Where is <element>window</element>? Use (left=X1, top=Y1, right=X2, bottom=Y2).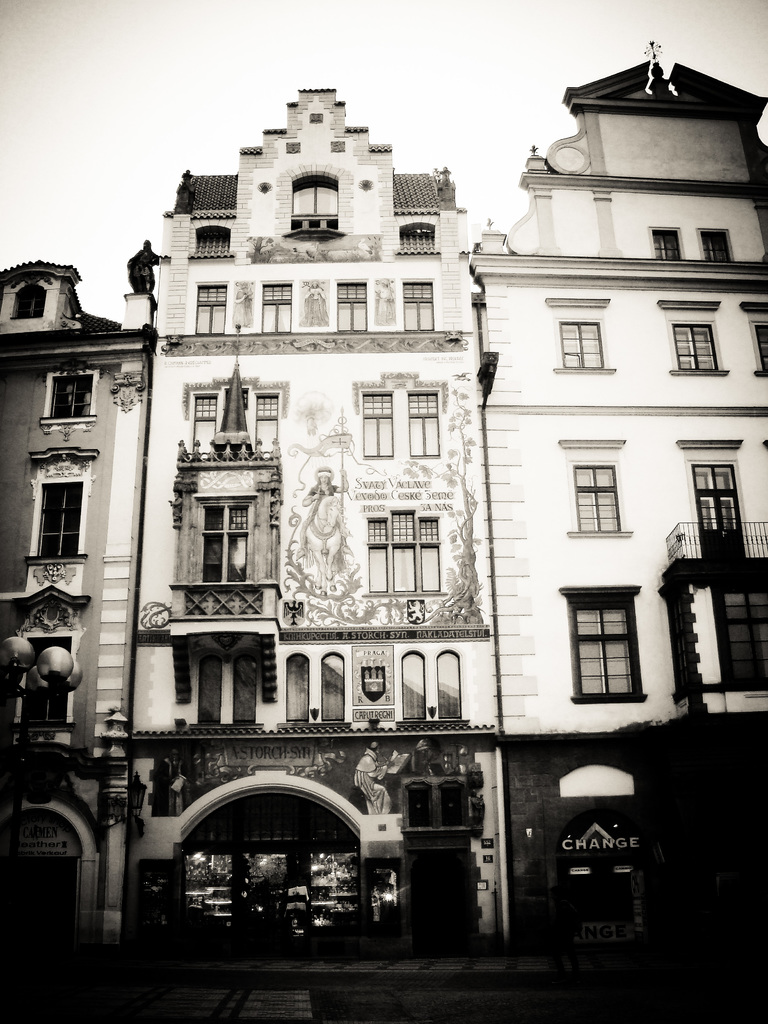
(left=252, top=277, right=287, bottom=337).
